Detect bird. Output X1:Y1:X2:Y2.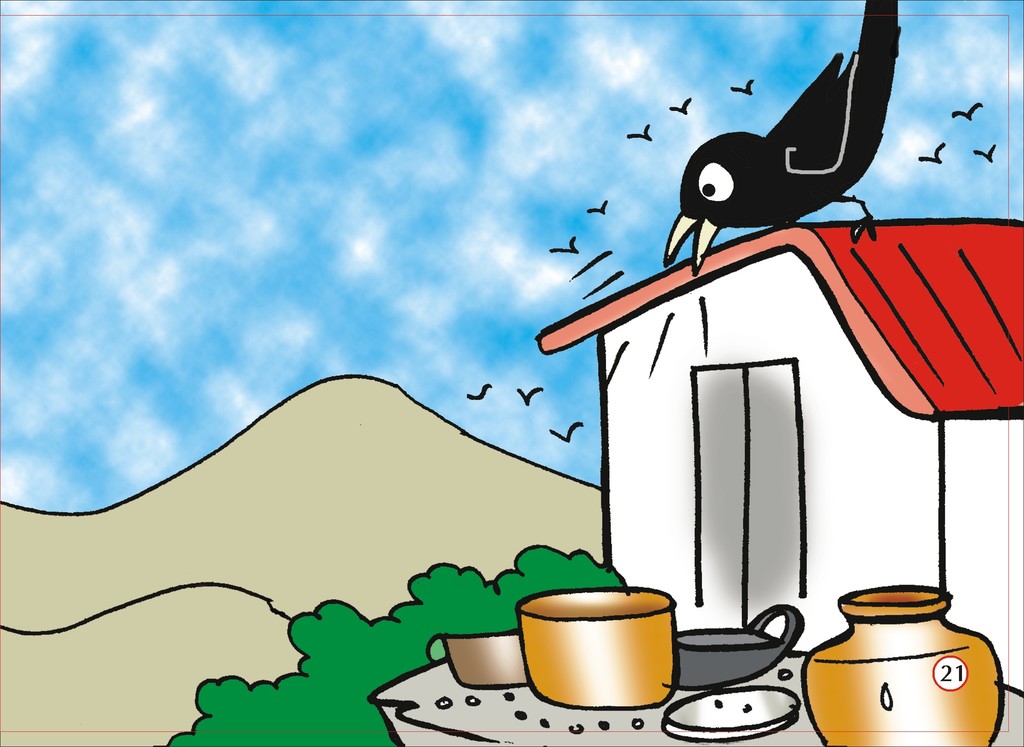
541:417:588:442.
